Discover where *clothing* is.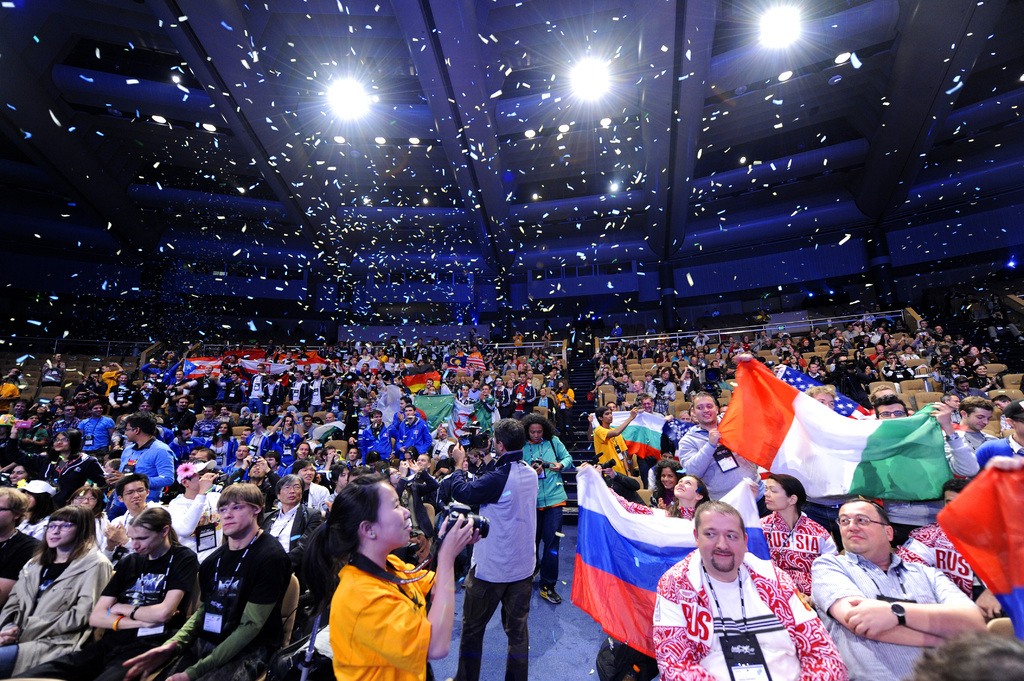
Discovered at 894, 520, 976, 597.
